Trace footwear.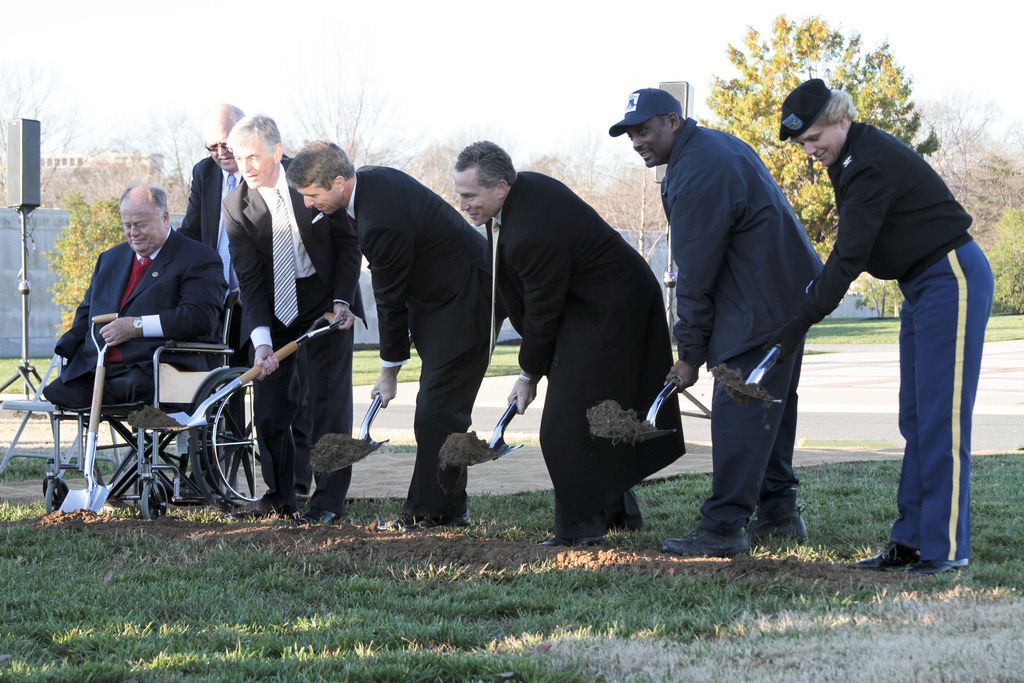
Traced to [295, 510, 344, 523].
